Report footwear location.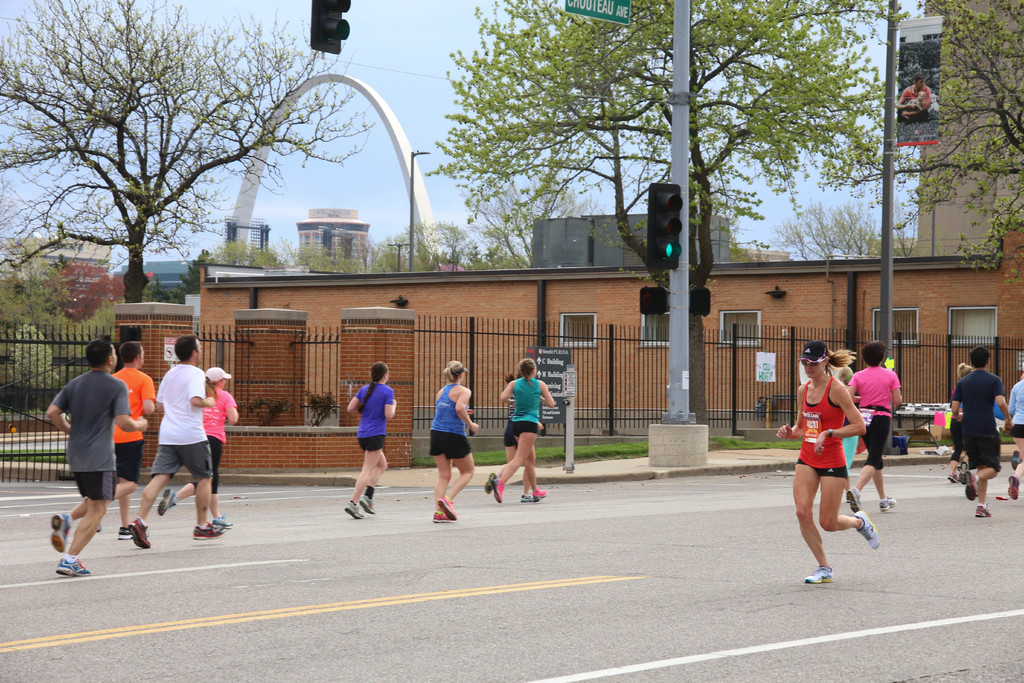
Report: 95/520/102/536.
